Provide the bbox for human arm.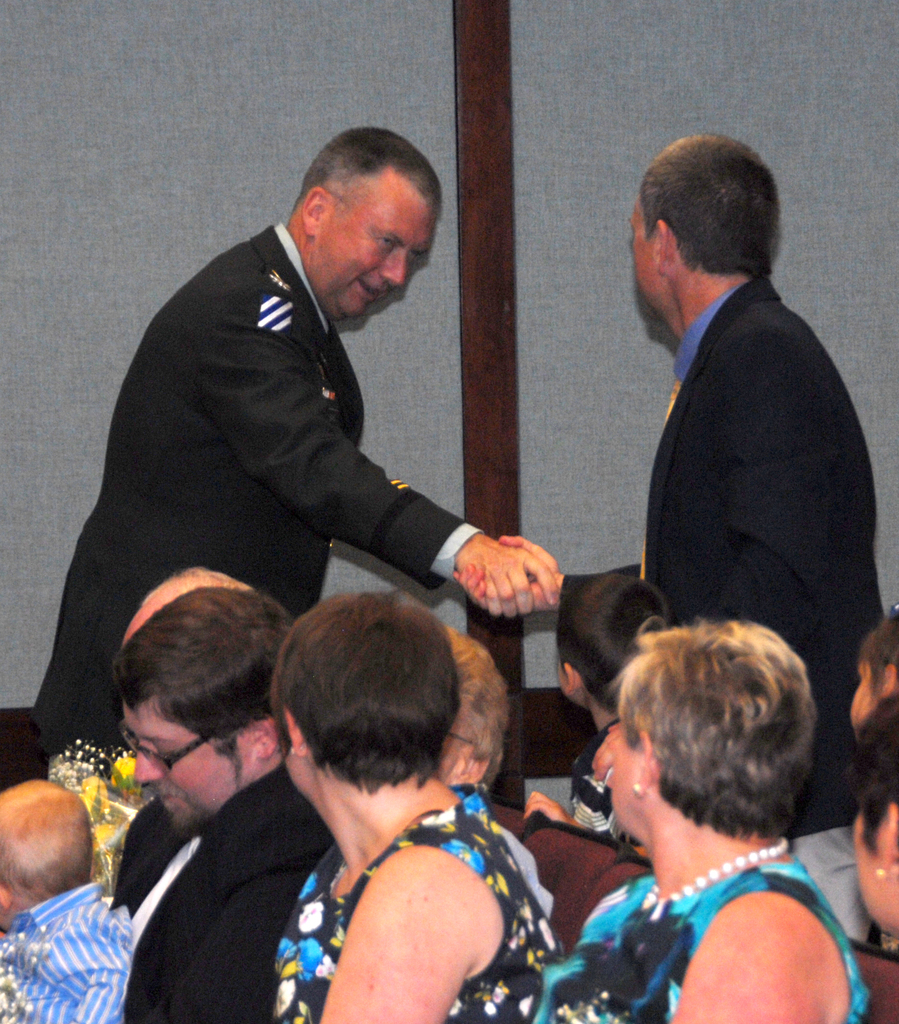
(x1=197, y1=295, x2=562, y2=612).
